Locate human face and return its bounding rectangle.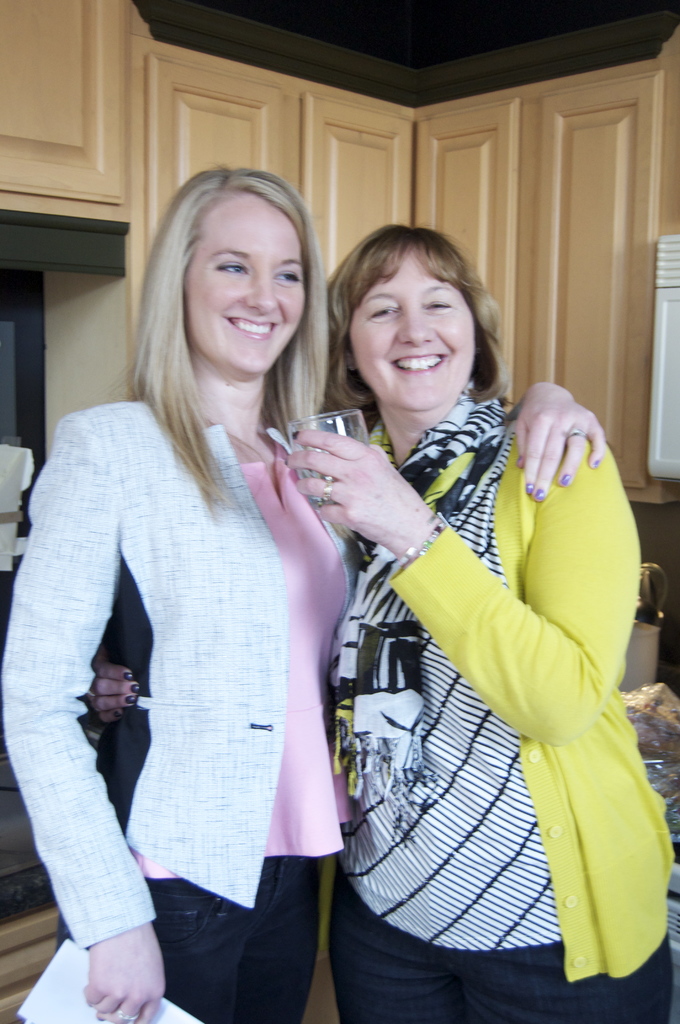
[left=182, top=207, right=315, bottom=375].
